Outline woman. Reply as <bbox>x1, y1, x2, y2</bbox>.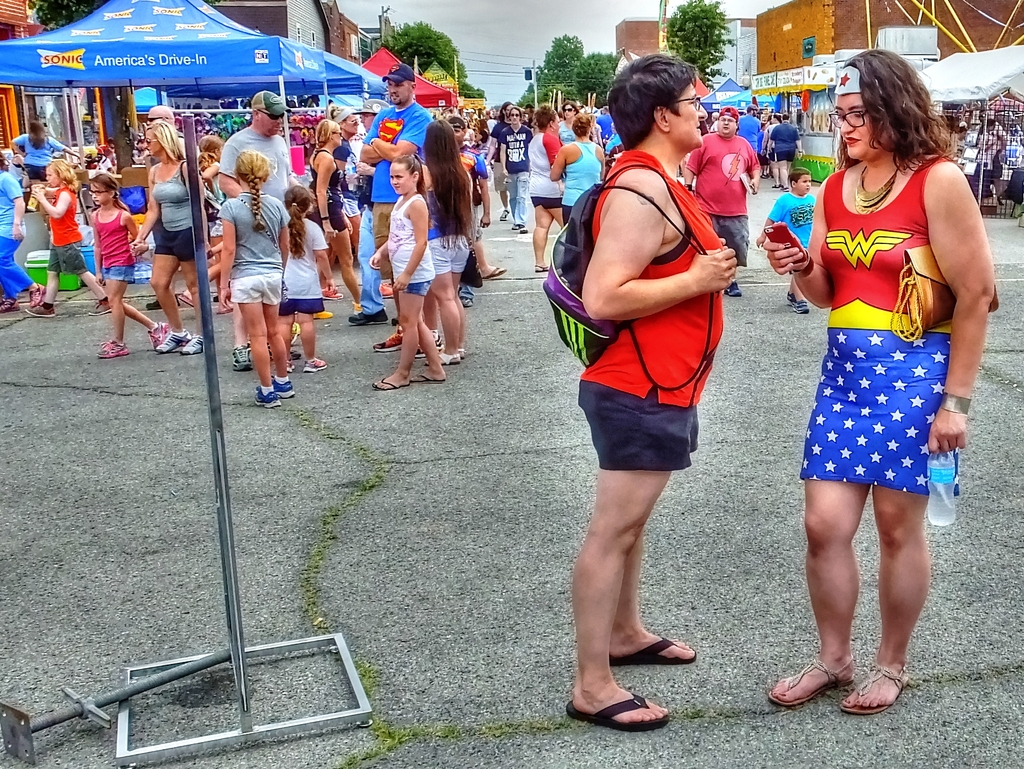
<bbox>527, 102, 570, 275</bbox>.
